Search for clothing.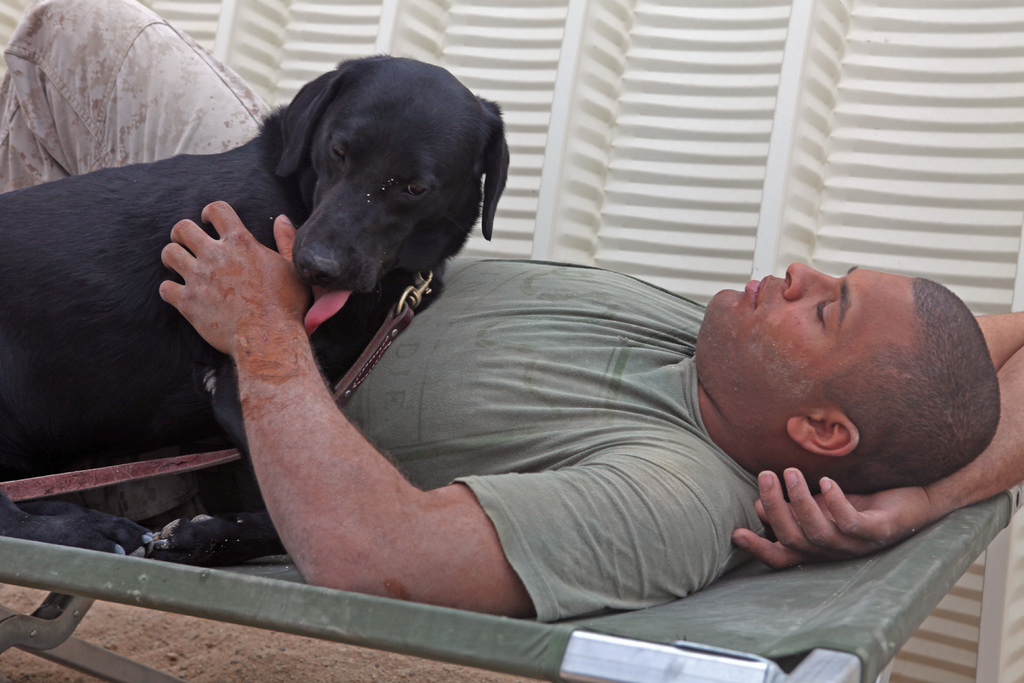
Found at [x1=82, y1=27, x2=822, y2=605].
